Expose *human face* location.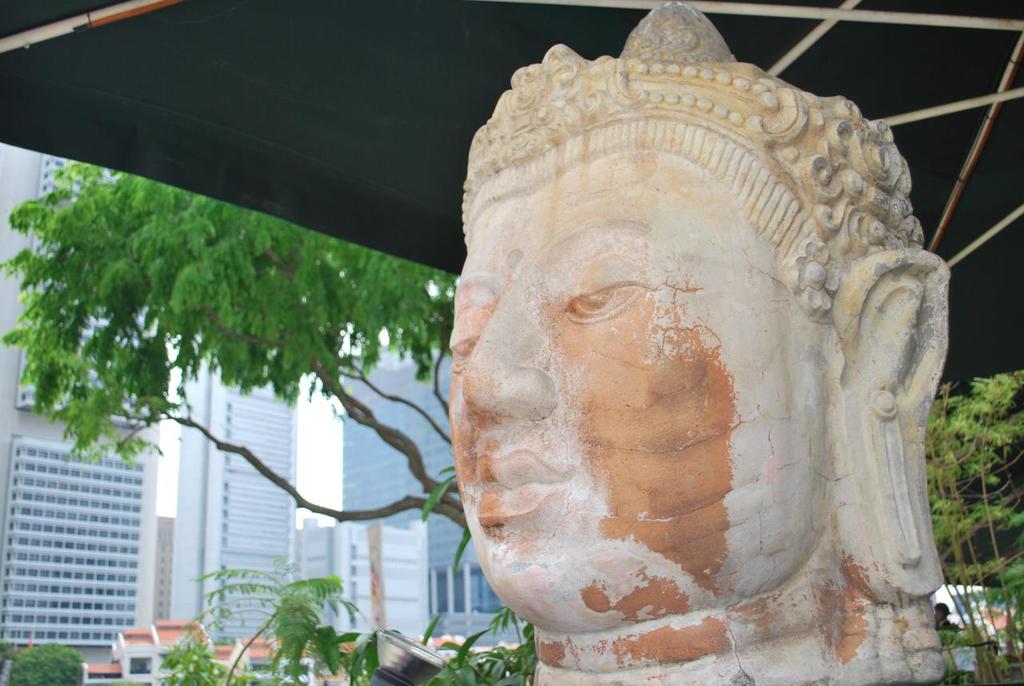
Exposed at pyautogui.locateOnScreen(447, 149, 830, 634).
